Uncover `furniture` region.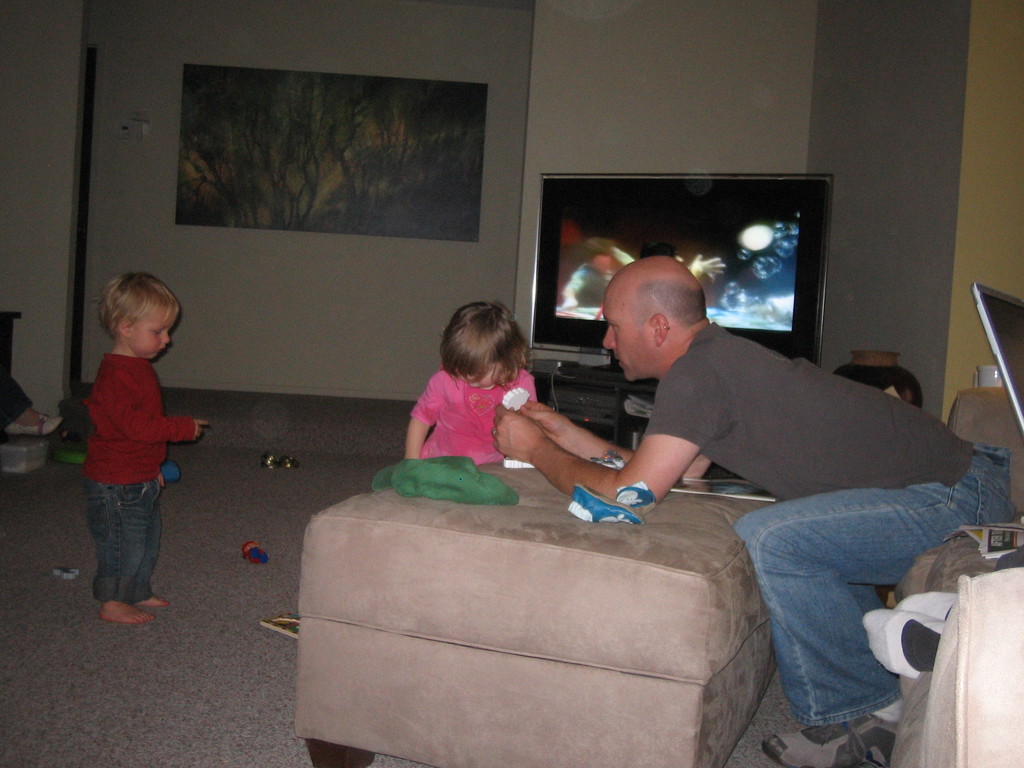
Uncovered: Rect(893, 385, 1023, 767).
